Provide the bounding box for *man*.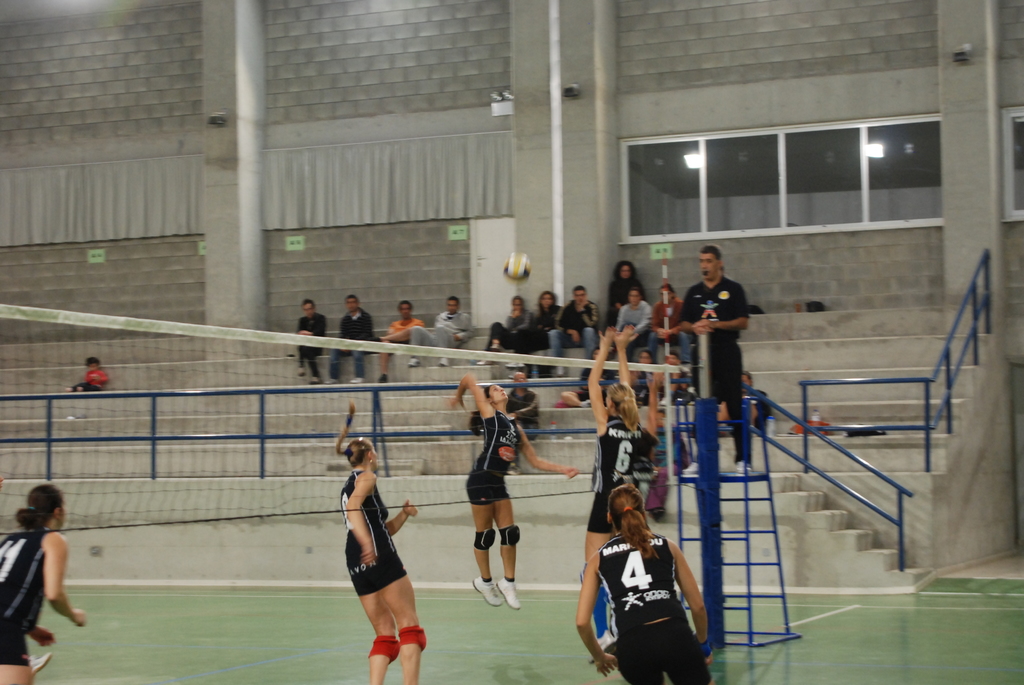
box(677, 242, 755, 473).
